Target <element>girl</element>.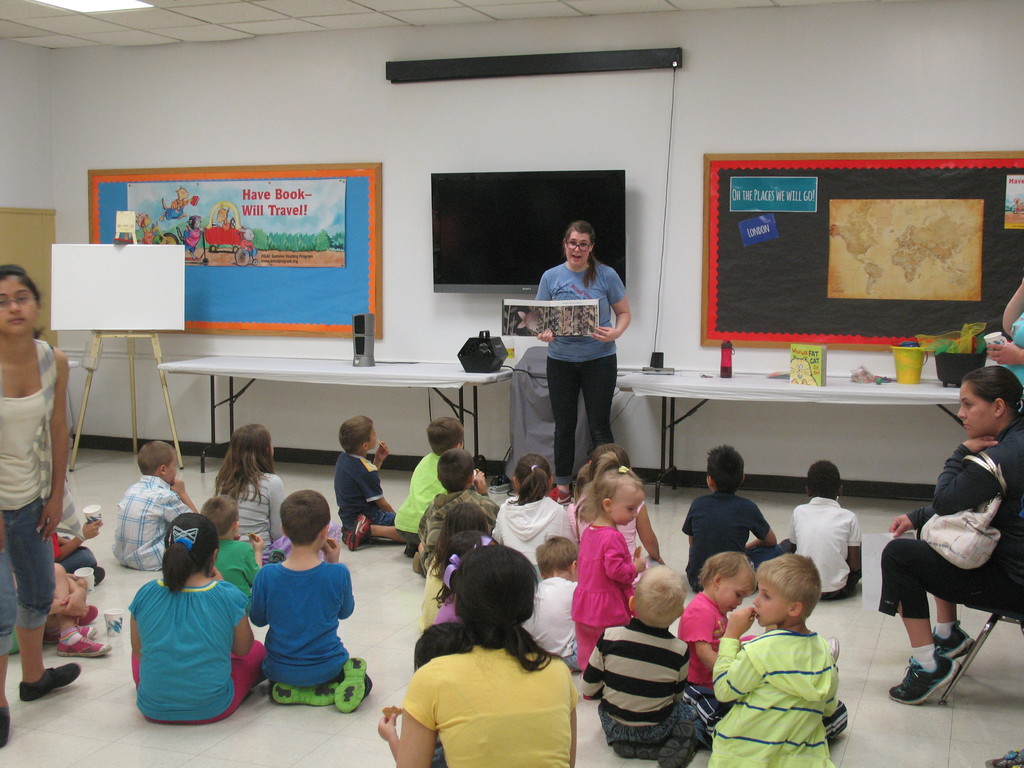
Target region: x1=126 y1=514 x2=266 y2=726.
